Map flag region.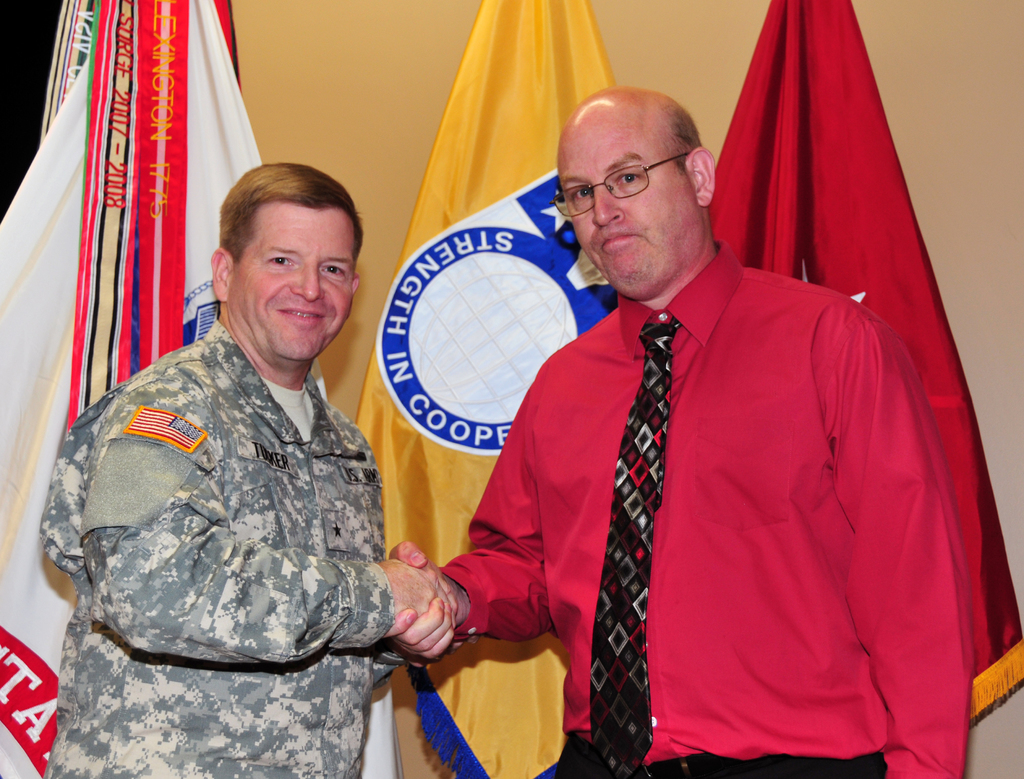
Mapped to bbox=[339, 0, 658, 778].
